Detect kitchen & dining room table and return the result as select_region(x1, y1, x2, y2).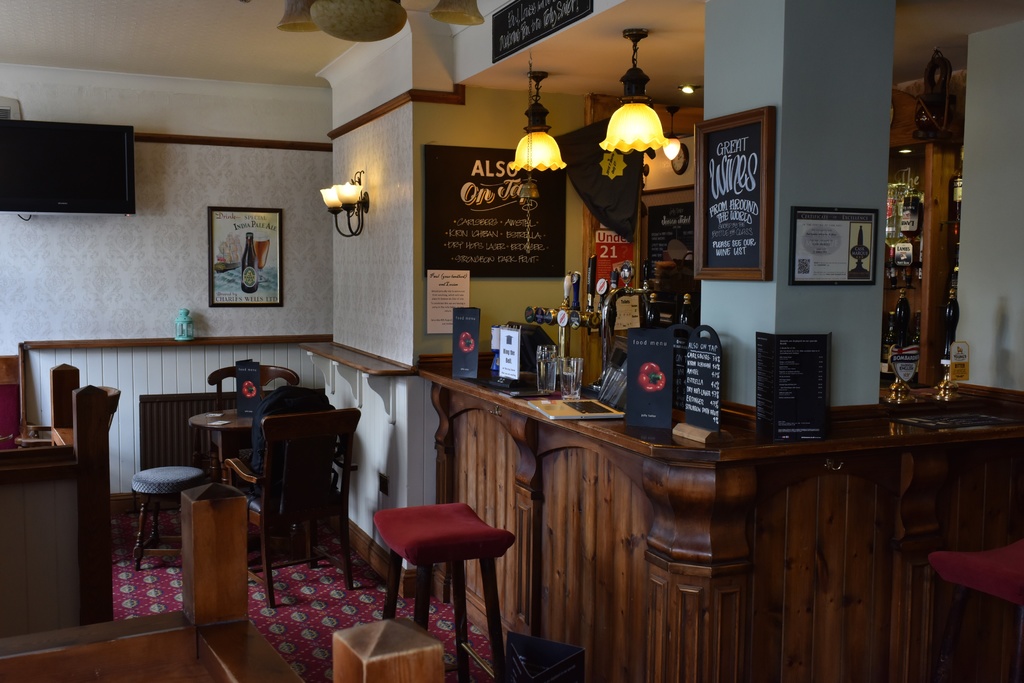
select_region(190, 402, 256, 472).
